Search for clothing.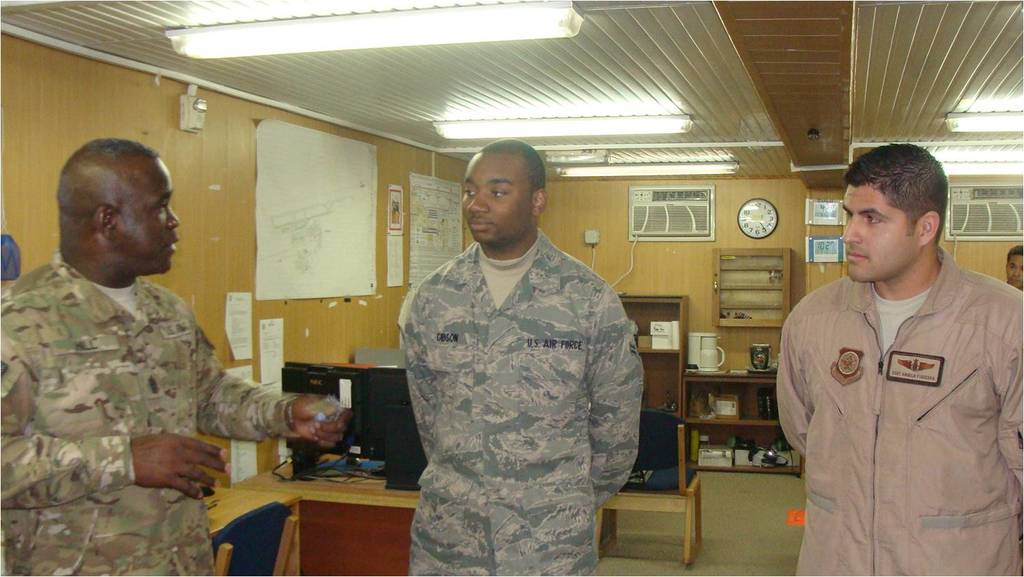
Found at region(0, 249, 299, 576).
